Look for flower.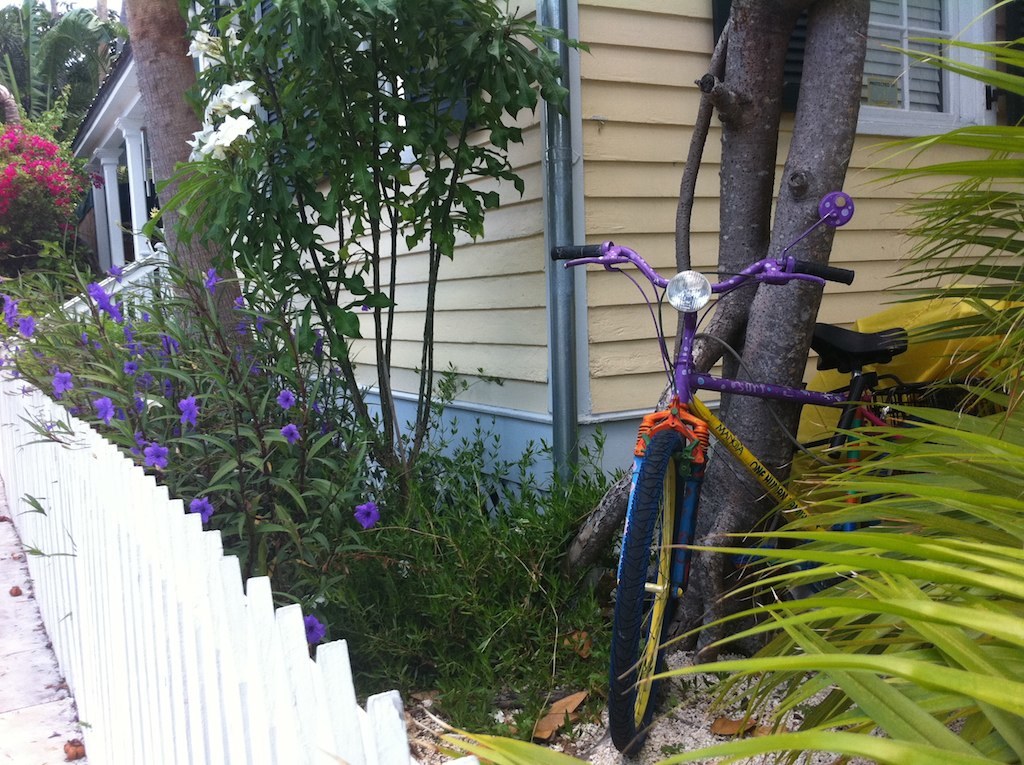
Found: box=[299, 611, 329, 644].
